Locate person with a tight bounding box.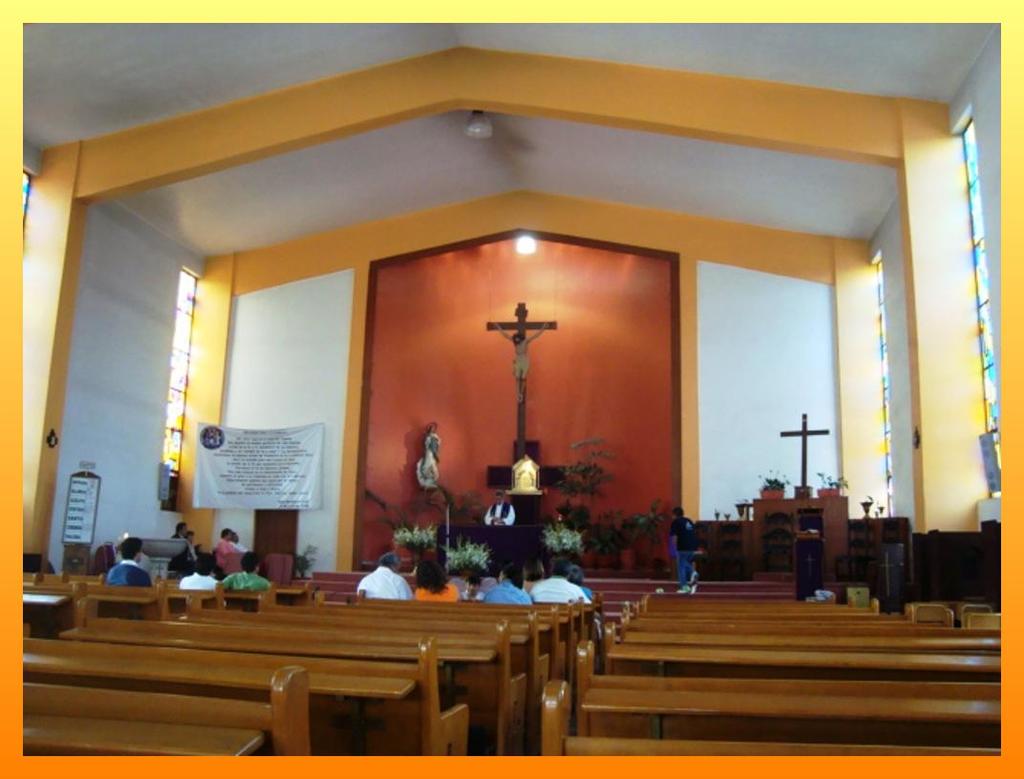
[left=175, top=558, right=217, bottom=593].
